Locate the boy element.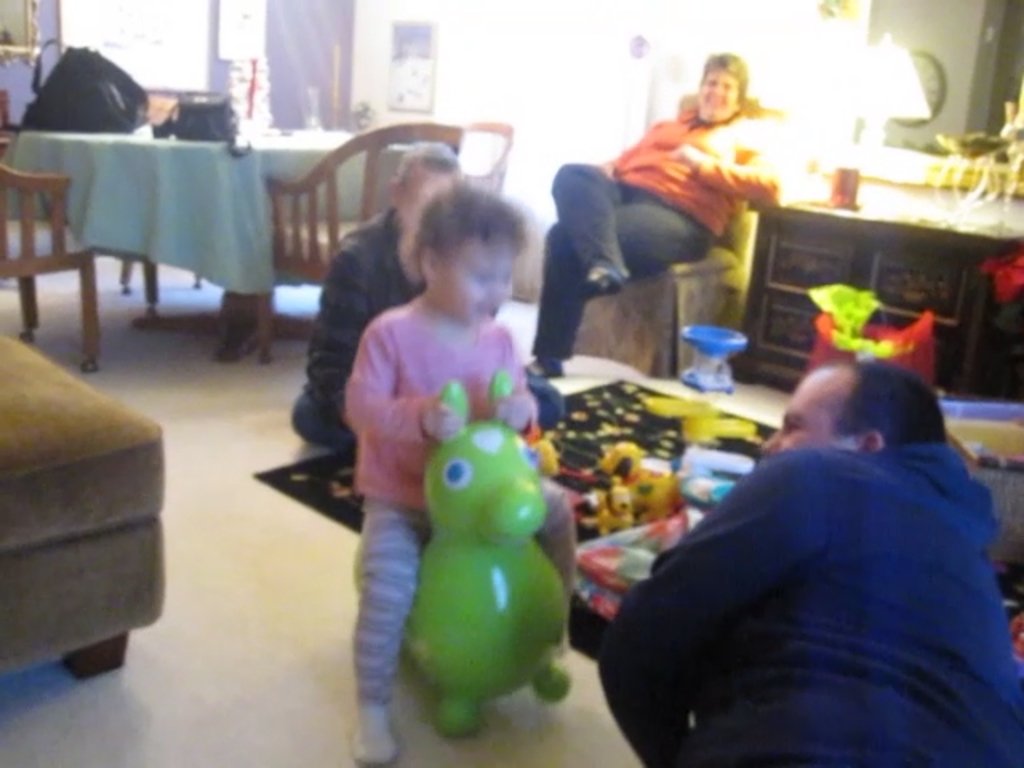
Element bbox: l=333, t=176, r=579, b=766.
